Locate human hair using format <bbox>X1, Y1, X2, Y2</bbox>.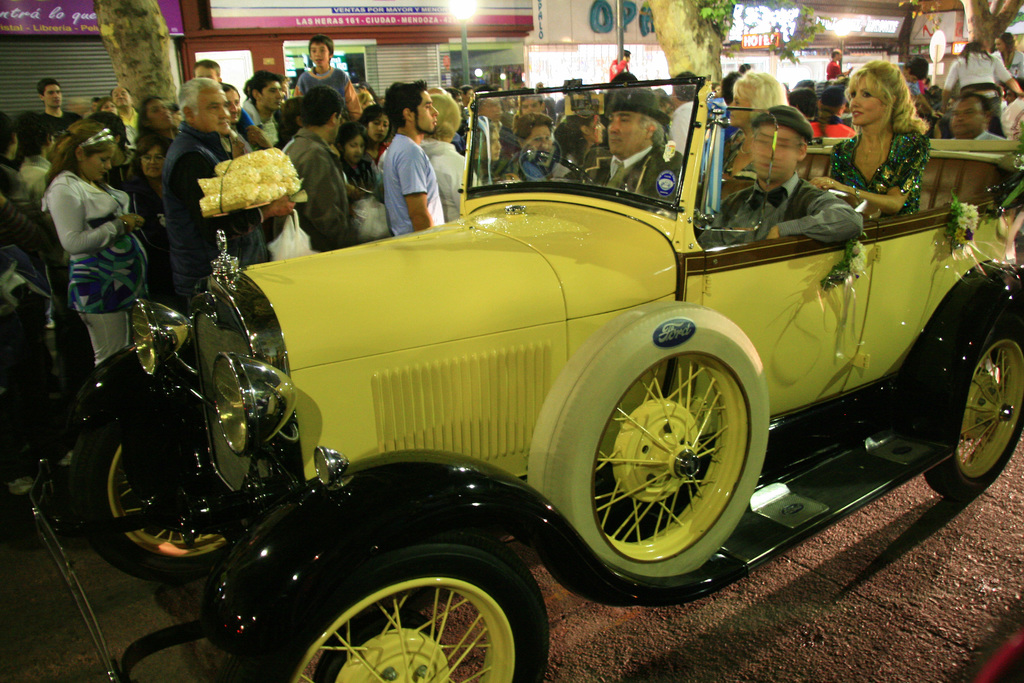
<bbox>138, 131, 173, 158</bbox>.
